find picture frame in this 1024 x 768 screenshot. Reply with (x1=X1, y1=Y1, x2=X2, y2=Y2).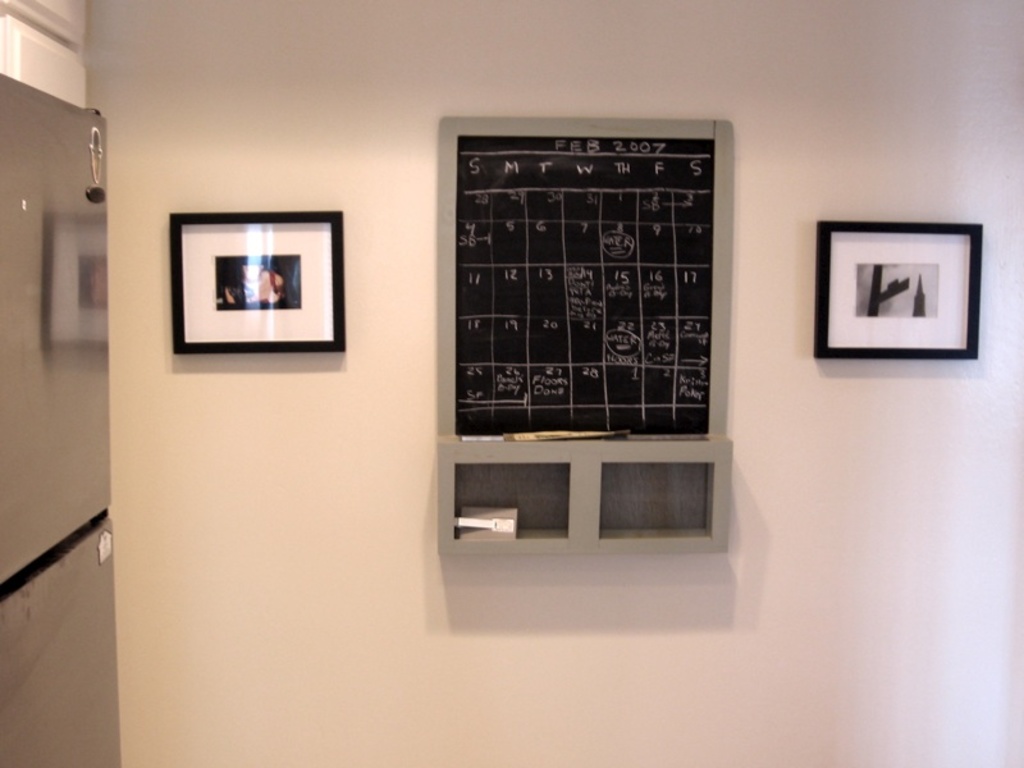
(x1=159, y1=195, x2=353, y2=364).
